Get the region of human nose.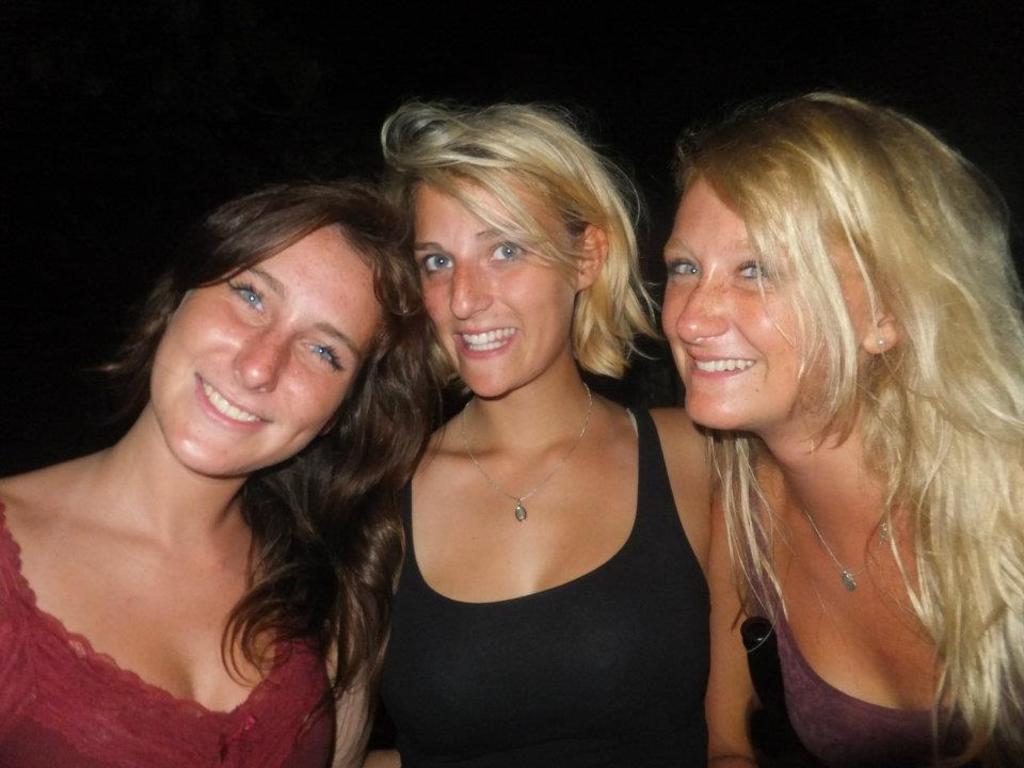
670,268,729,346.
